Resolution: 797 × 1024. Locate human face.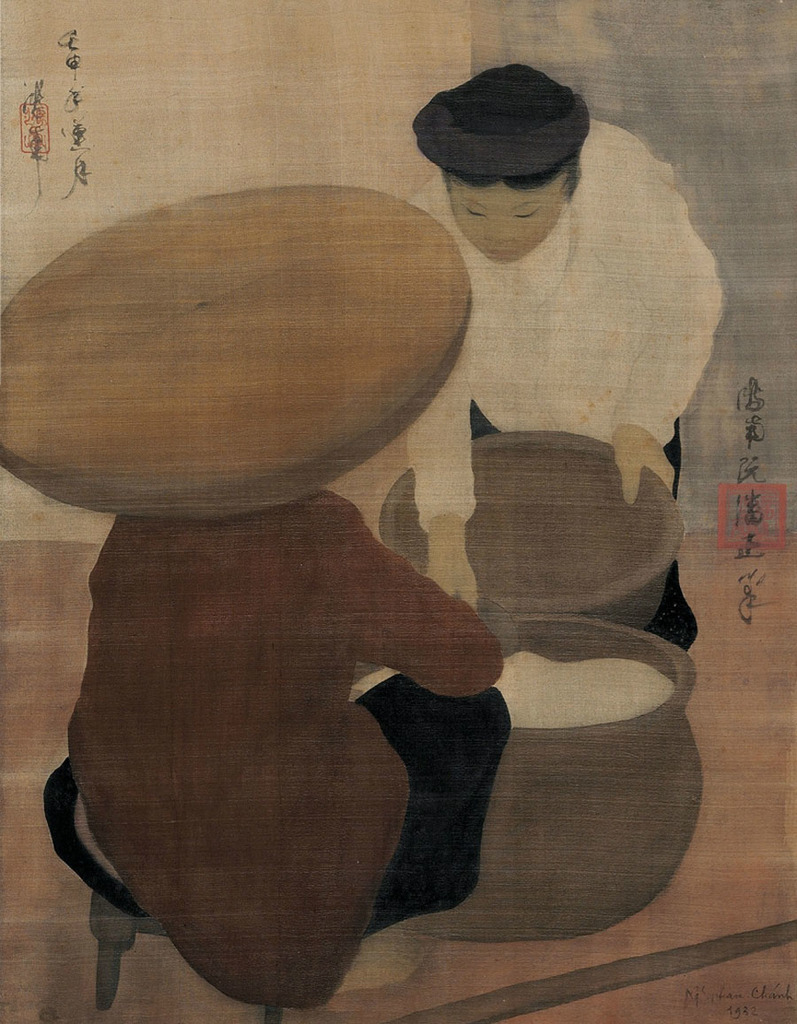
x1=452, y1=181, x2=560, y2=265.
